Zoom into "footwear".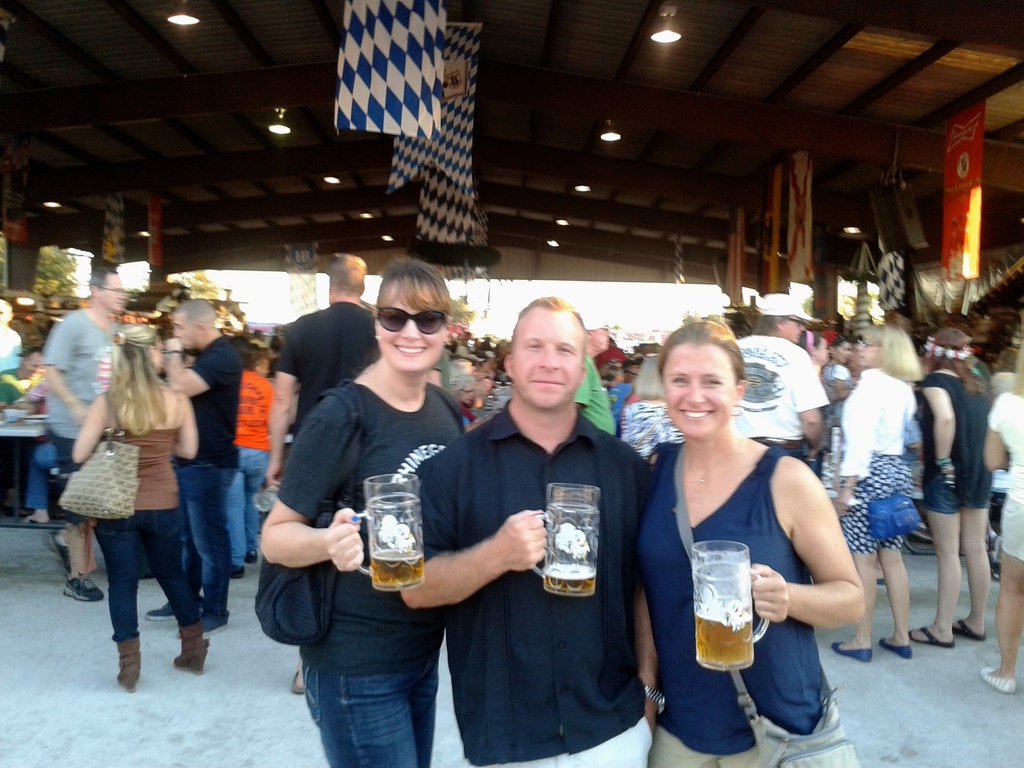
Zoom target: Rect(147, 599, 177, 619).
